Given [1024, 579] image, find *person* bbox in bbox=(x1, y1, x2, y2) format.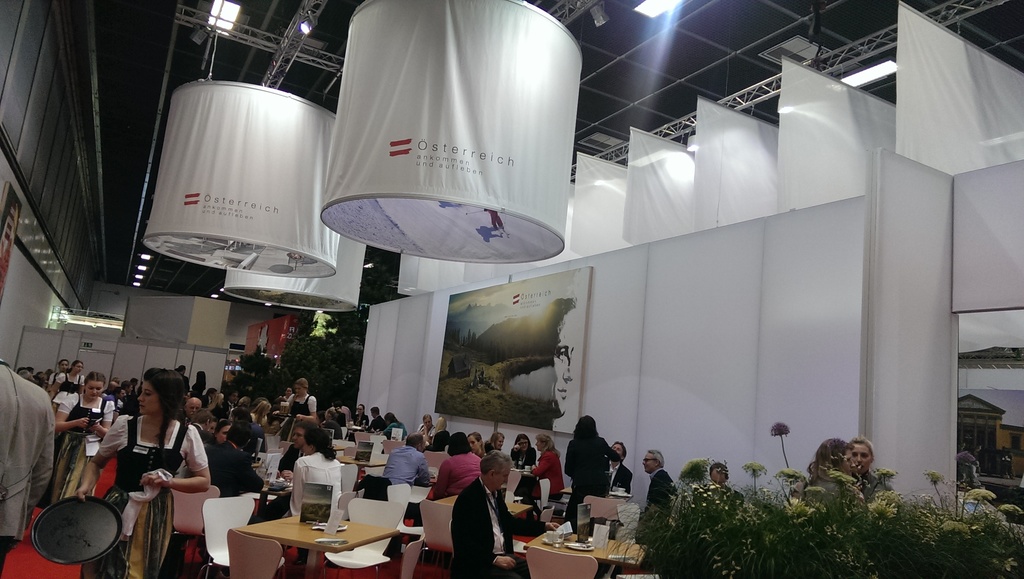
bbox=(54, 373, 116, 489).
